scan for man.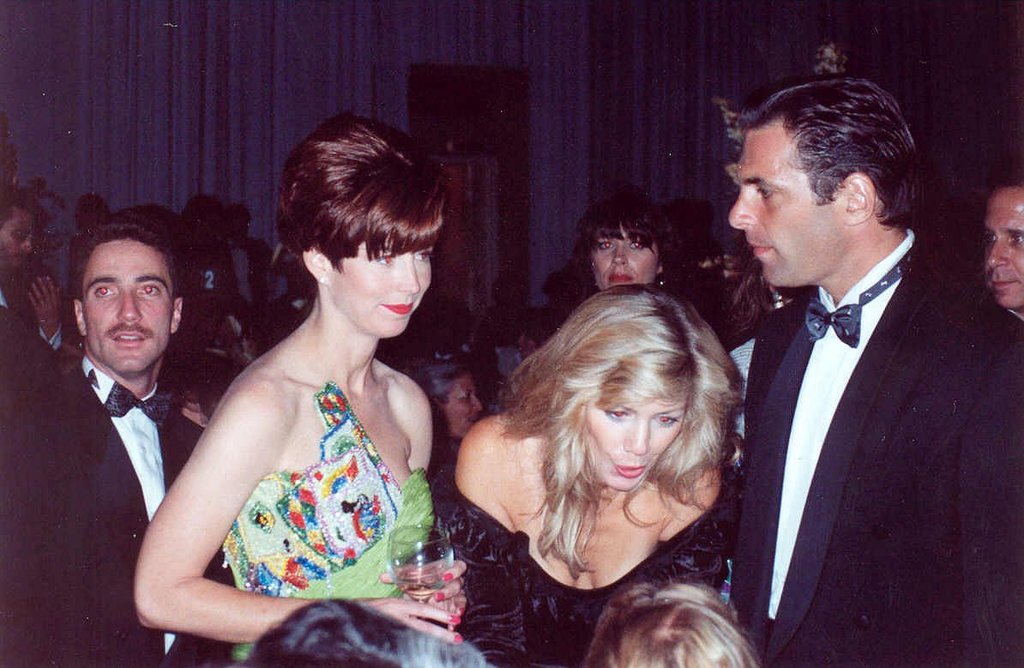
Scan result: rect(985, 174, 1023, 316).
